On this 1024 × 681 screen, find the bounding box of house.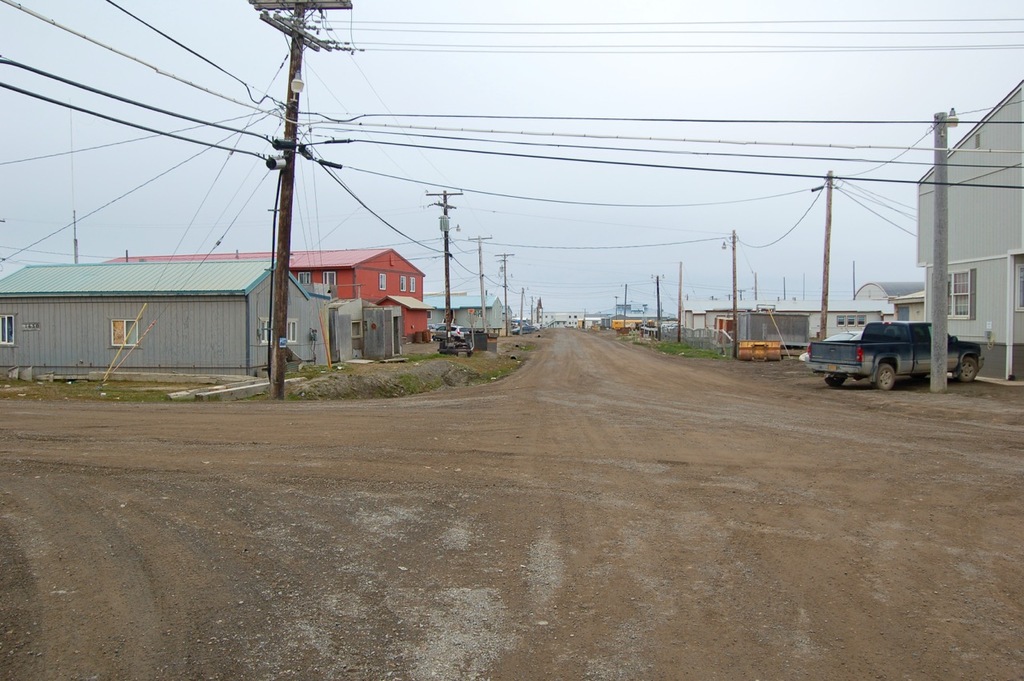
Bounding box: <box>910,78,1023,383</box>.
